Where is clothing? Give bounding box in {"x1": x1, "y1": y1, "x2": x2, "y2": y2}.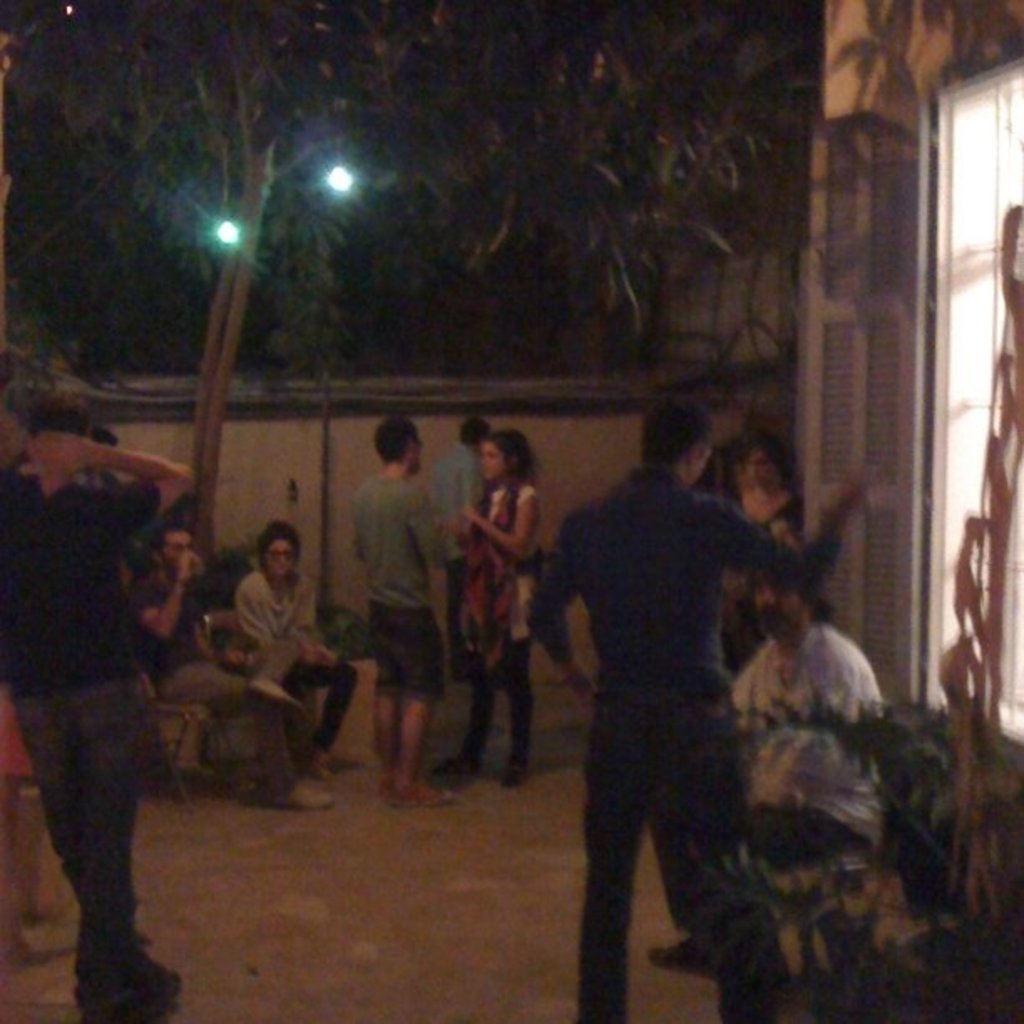
{"x1": 504, "y1": 460, "x2": 847, "y2": 1022}.
